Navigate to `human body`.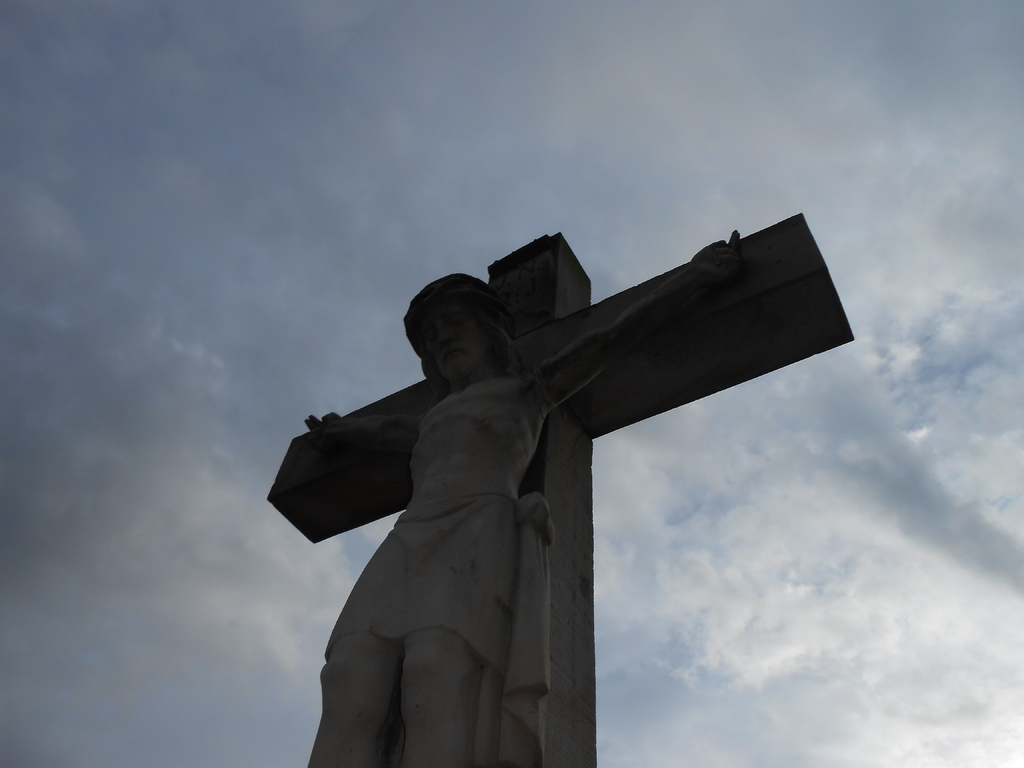
Navigation target: 324:209:670:746.
